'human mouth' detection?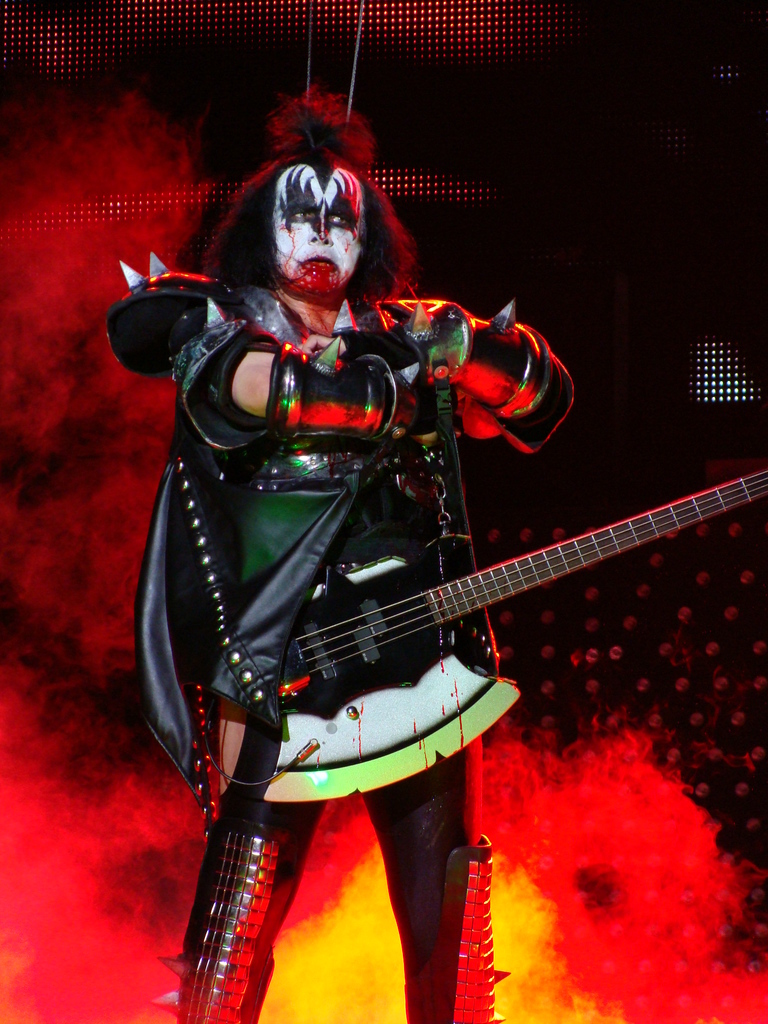
select_region(300, 252, 335, 271)
